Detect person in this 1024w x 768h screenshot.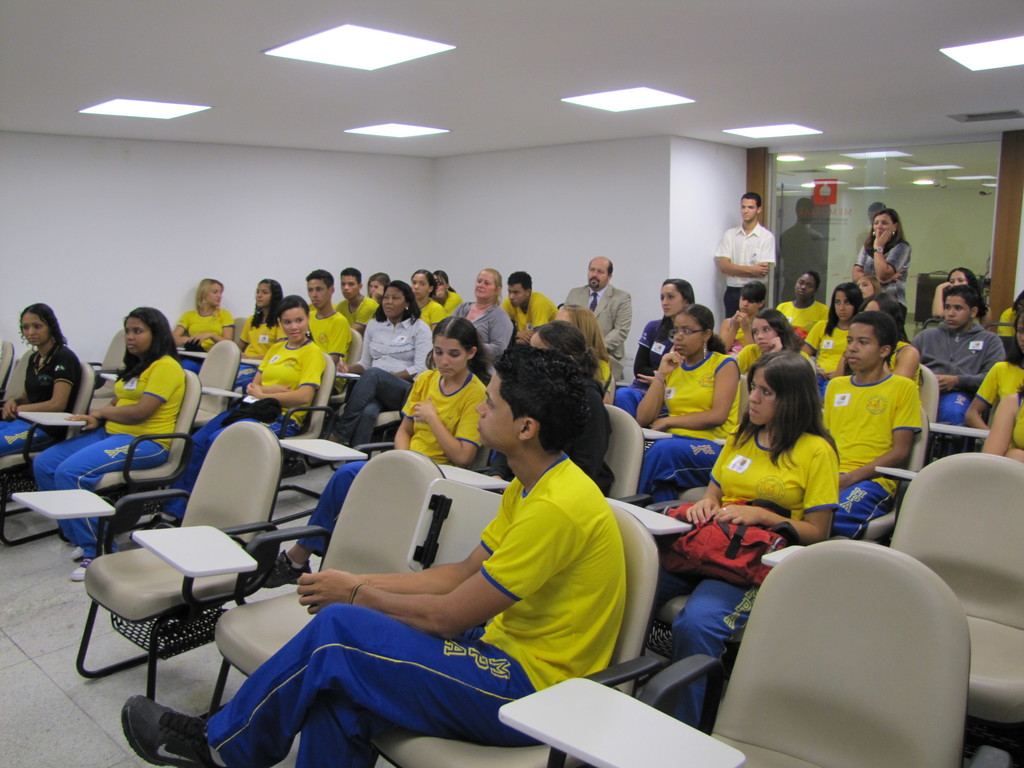
Detection: crop(529, 323, 607, 388).
